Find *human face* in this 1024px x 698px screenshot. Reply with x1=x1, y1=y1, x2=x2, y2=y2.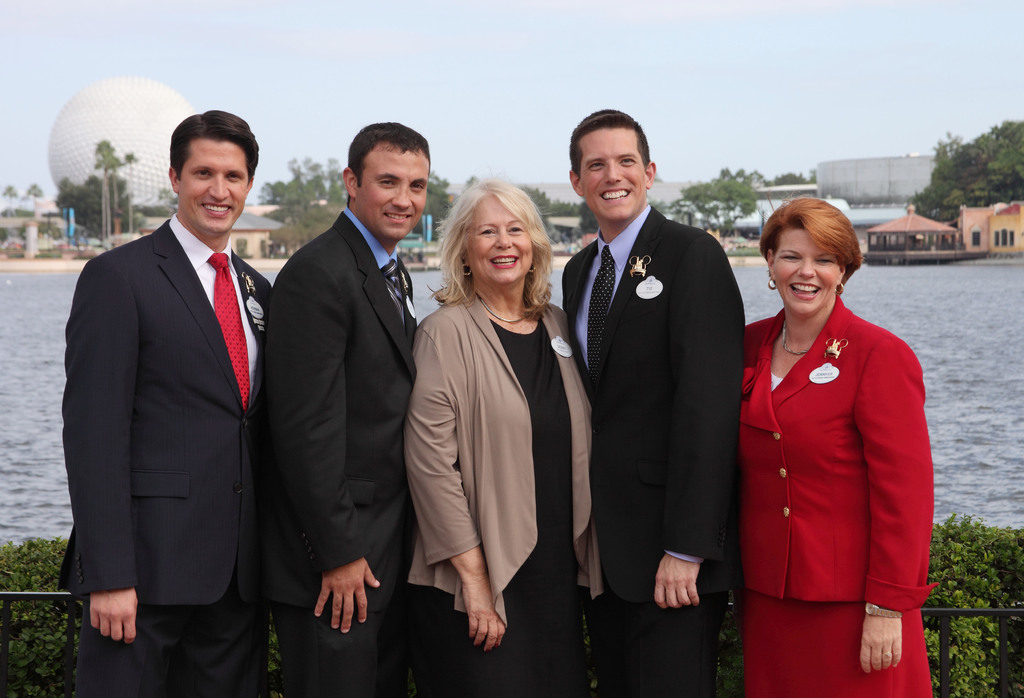
x1=772, y1=228, x2=830, y2=309.
